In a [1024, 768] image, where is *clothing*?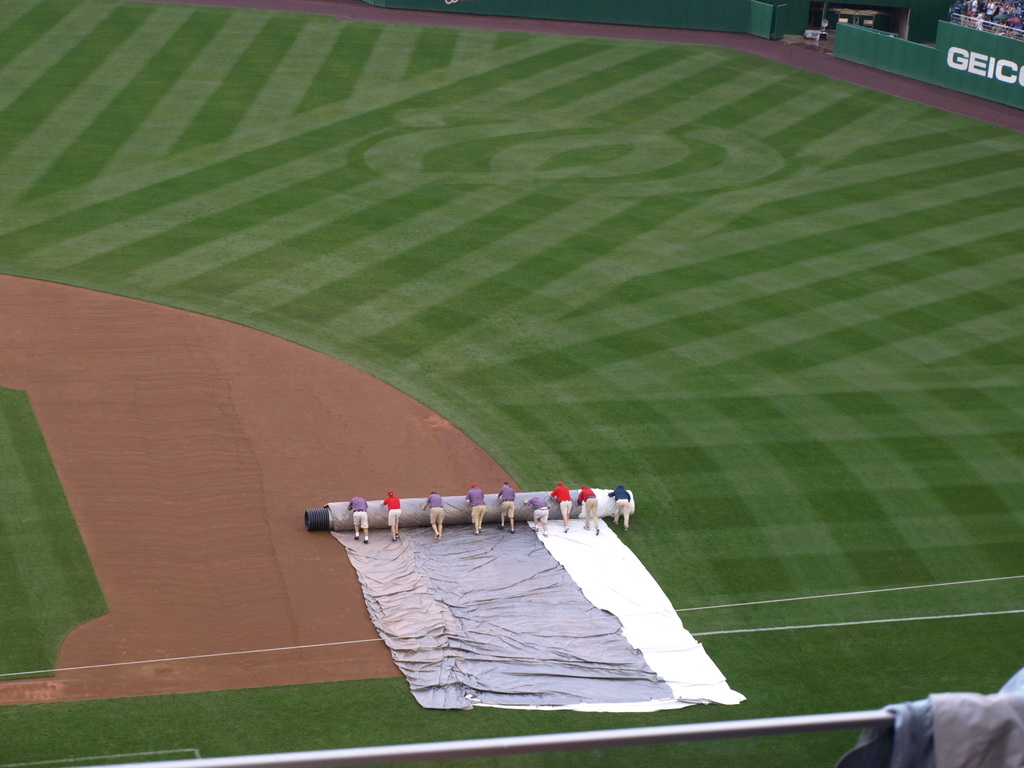
(551, 481, 570, 516).
